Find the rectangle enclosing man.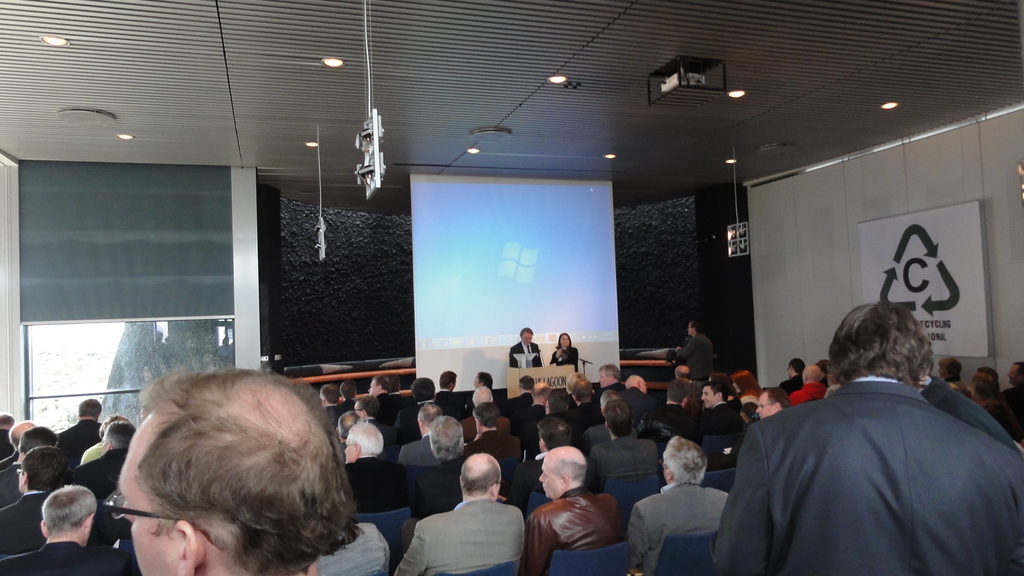
(x1=748, y1=382, x2=789, y2=420).
